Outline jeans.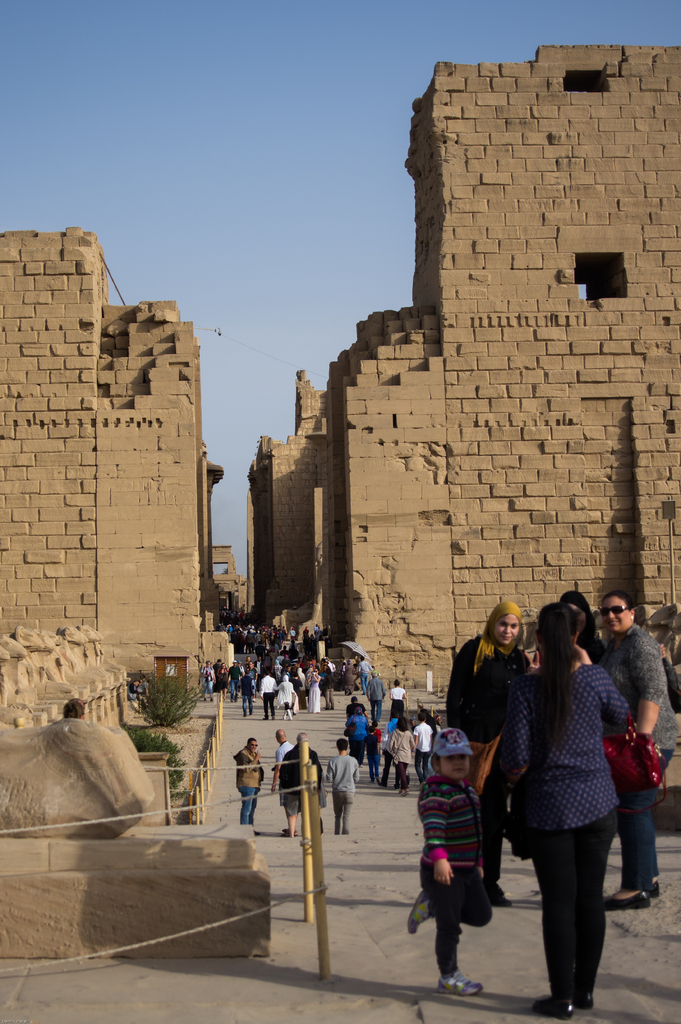
Outline: locate(240, 786, 259, 824).
